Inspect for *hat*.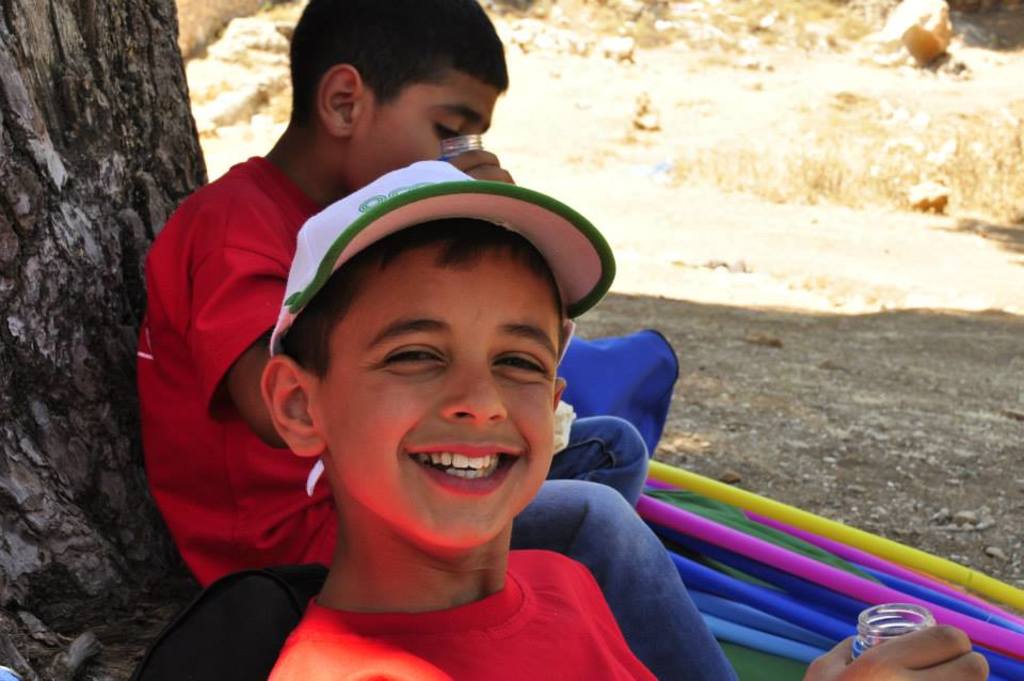
Inspection: [left=268, top=154, right=619, bottom=362].
